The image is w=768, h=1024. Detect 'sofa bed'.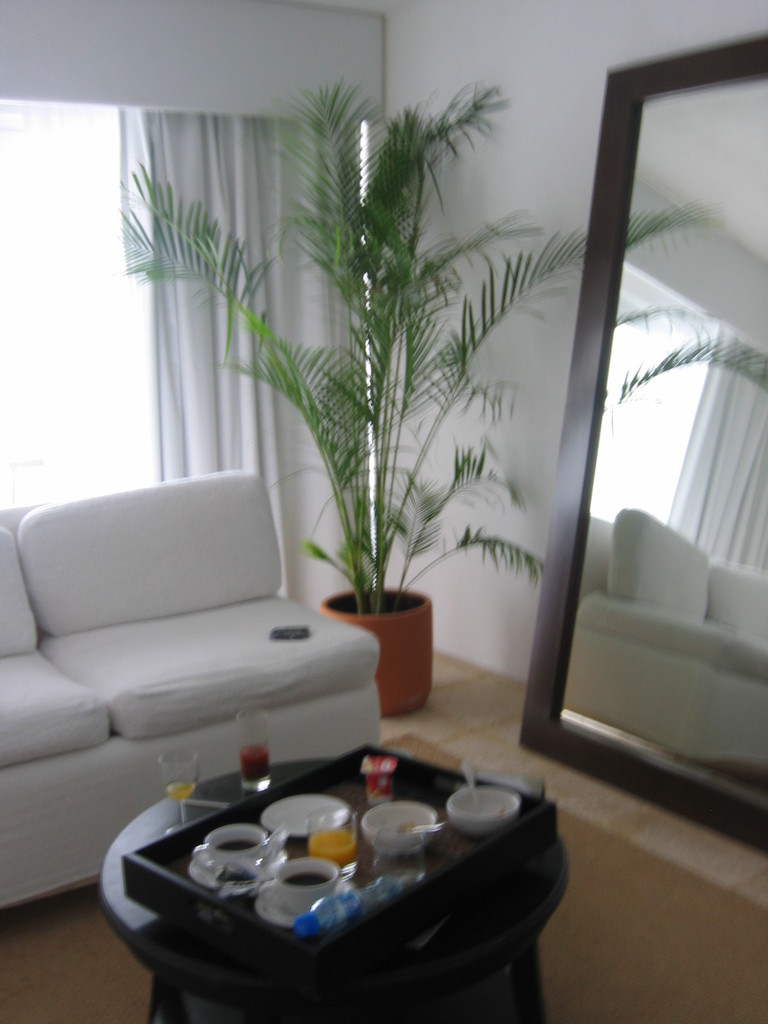
Detection: bbox=[0, 468, 385, 909].
